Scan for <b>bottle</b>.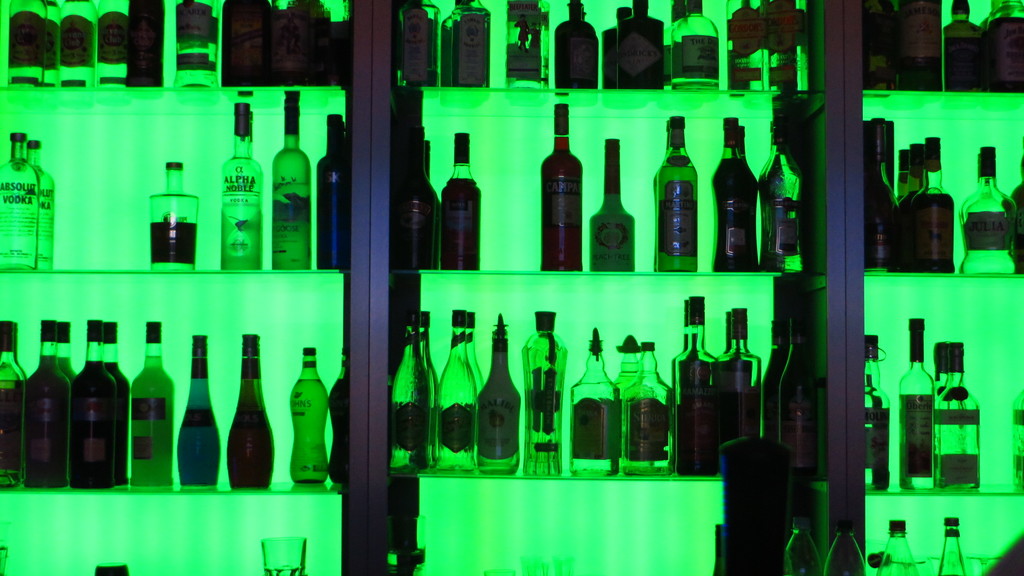
Scan result: bbox(389, 308, 428, 473).
